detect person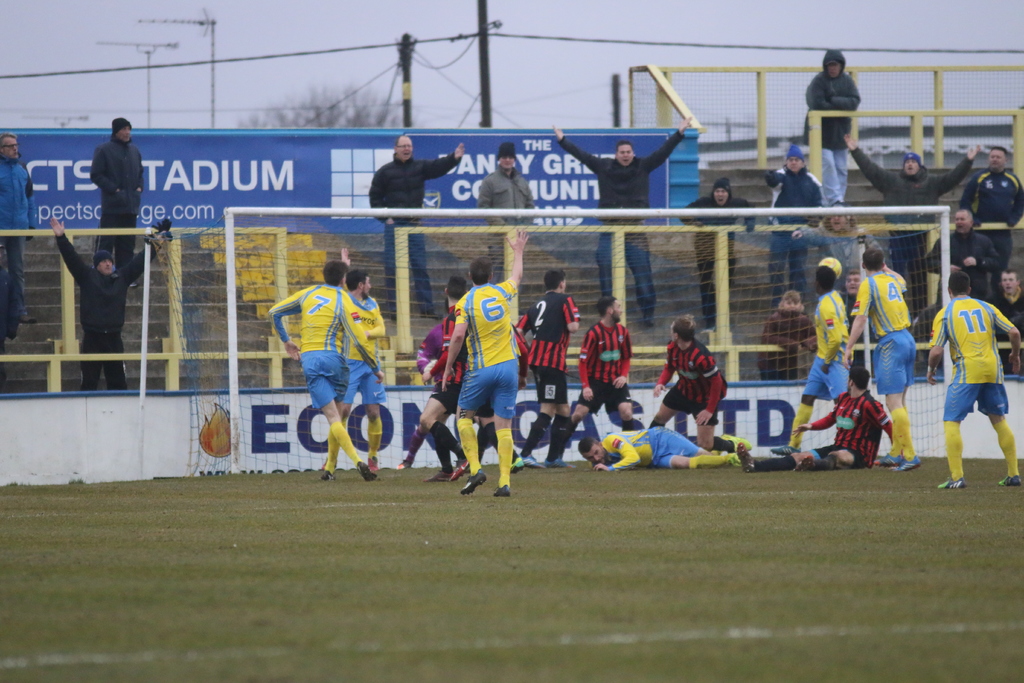
553, 117, 692, 327
